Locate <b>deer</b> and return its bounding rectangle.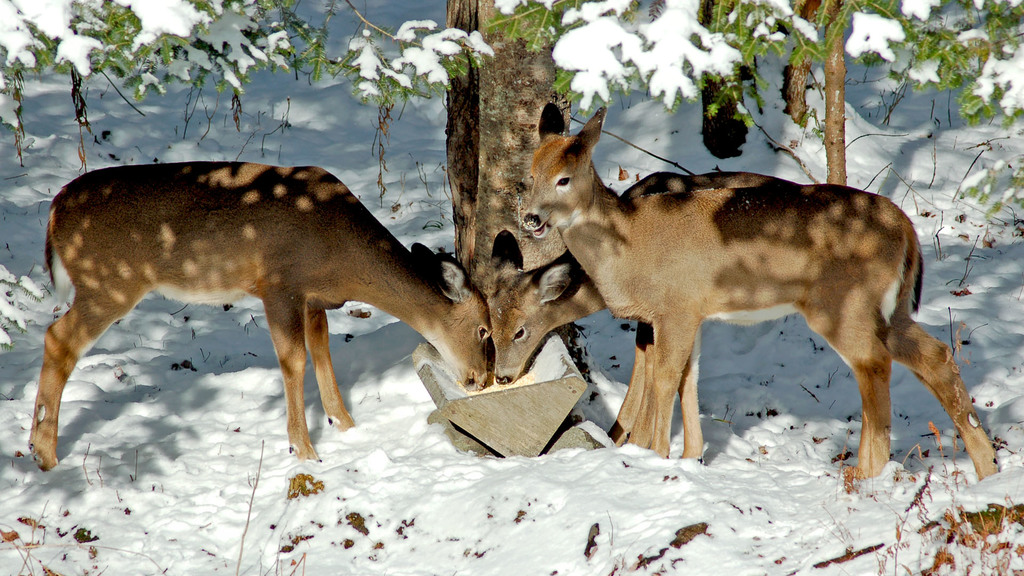
(left=26, top=161, right=486, bottom=468).
